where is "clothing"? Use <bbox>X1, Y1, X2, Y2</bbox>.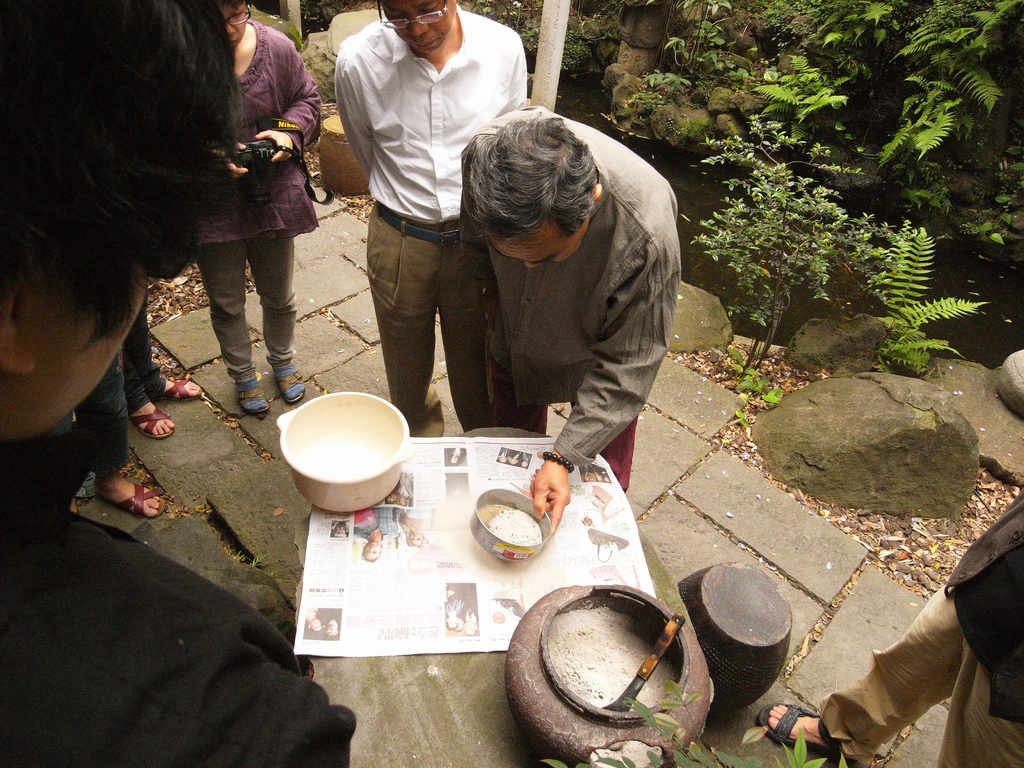
<bbox>337, 4, 525, 227</bbox>.
